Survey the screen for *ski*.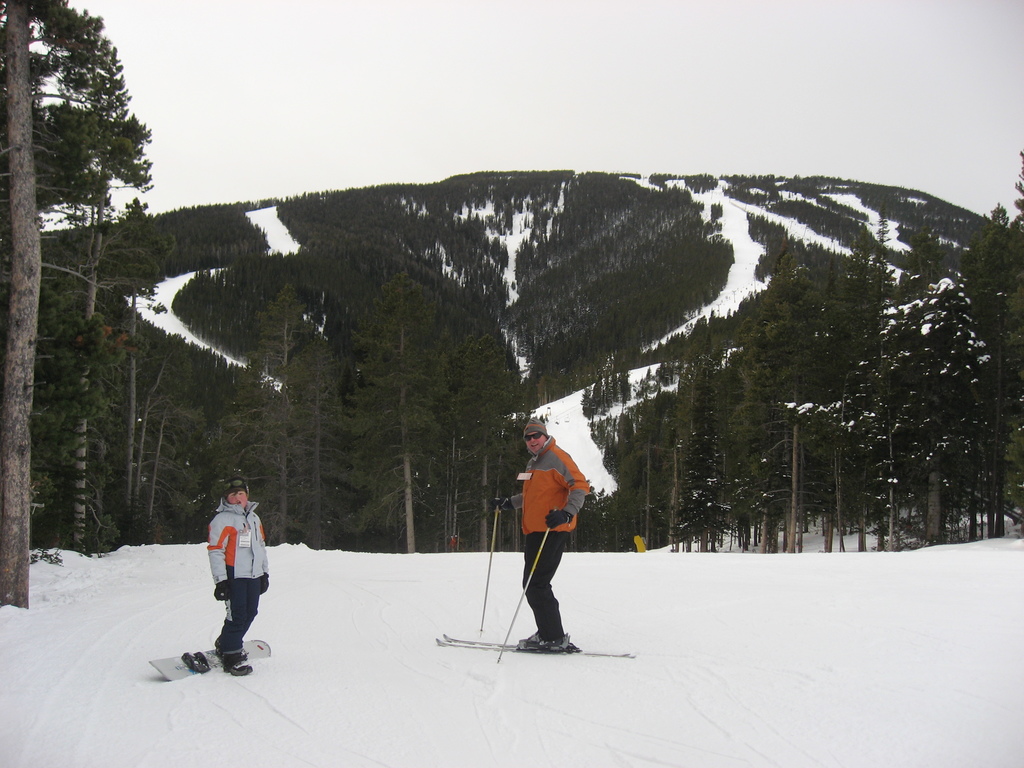
Survey found: region(433, 633, 639, 661).
